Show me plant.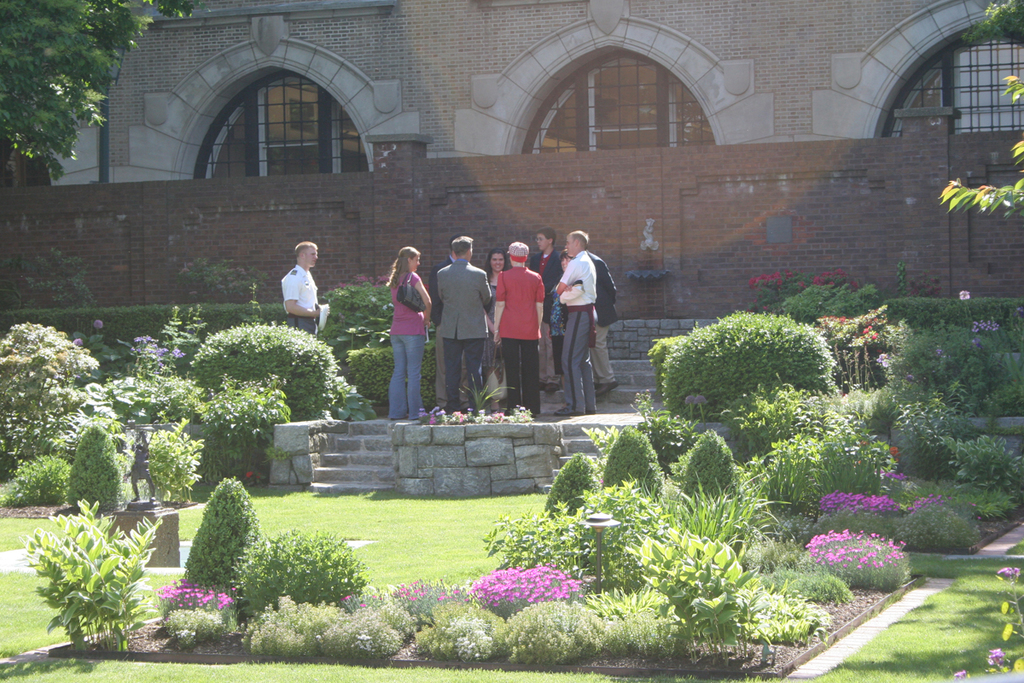
plant is here: (x1=927, y1=473, x2=1020, y2=518).
